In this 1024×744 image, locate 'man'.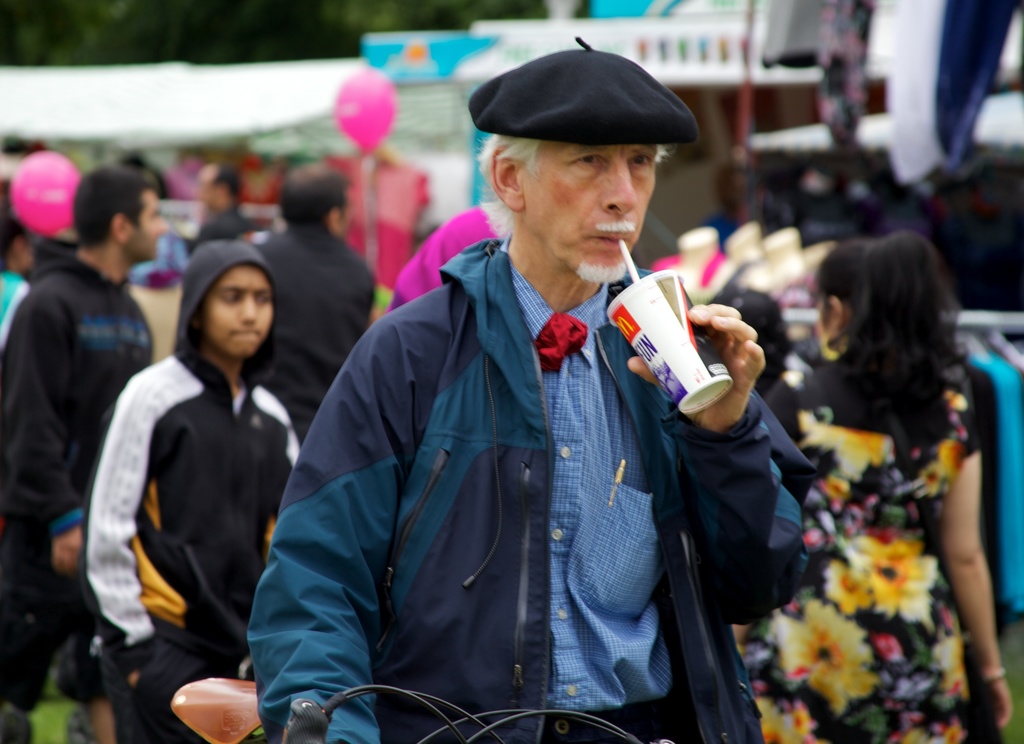
Bounding box: crop(239, 32, 805, 743).
